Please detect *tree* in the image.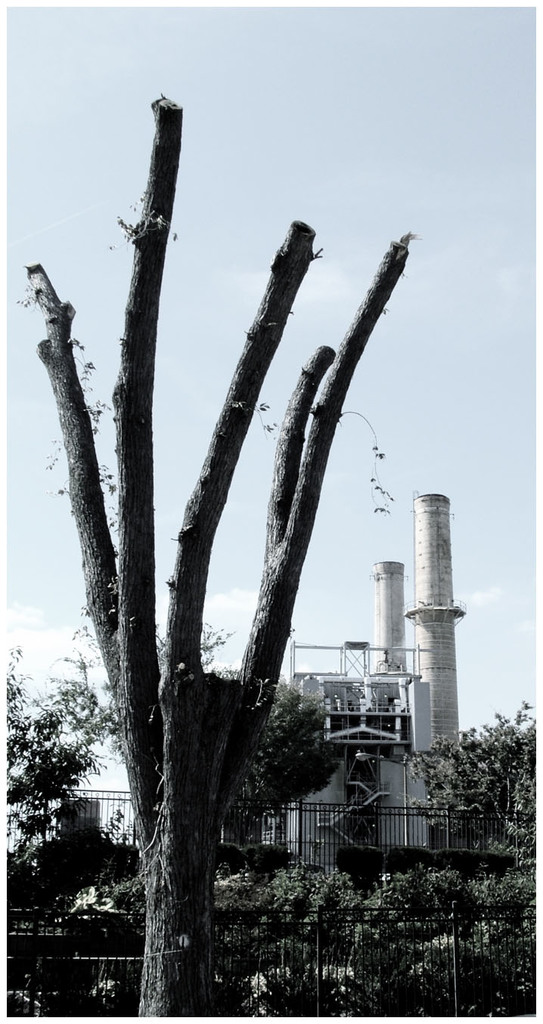
x1=200 y1=660 x2=346 y2=845.
